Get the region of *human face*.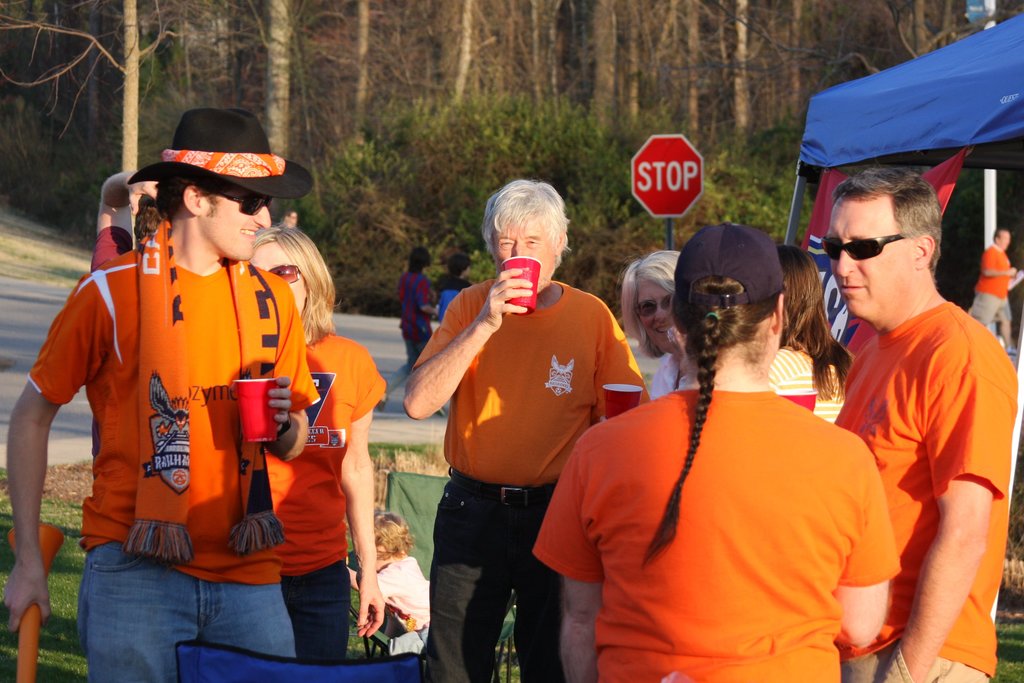
[998,235,1009,252].
